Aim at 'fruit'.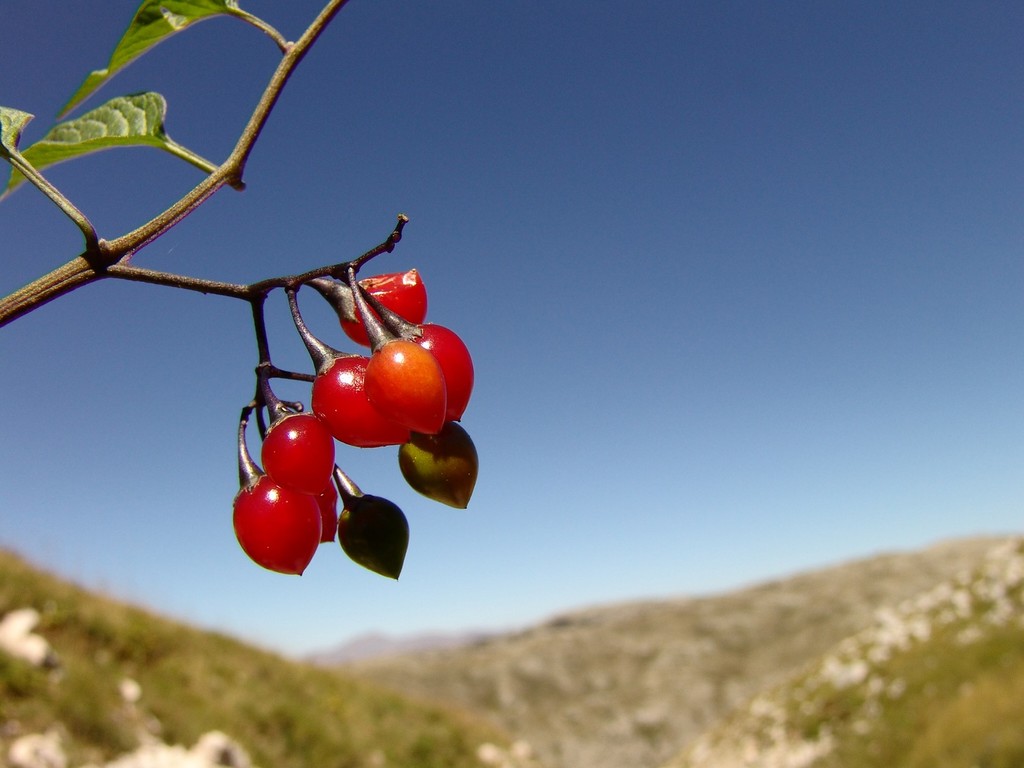
Aimed at bbox(261, 412, 335, 495).
